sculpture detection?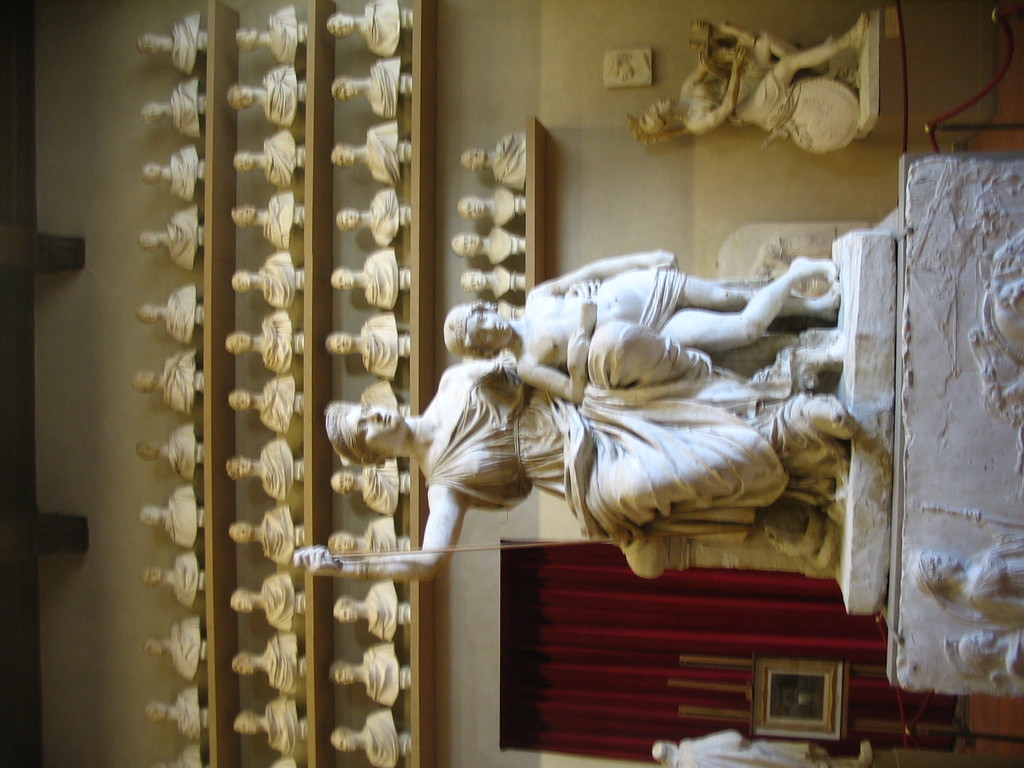
<region>332, 580, 418, 636</region>
